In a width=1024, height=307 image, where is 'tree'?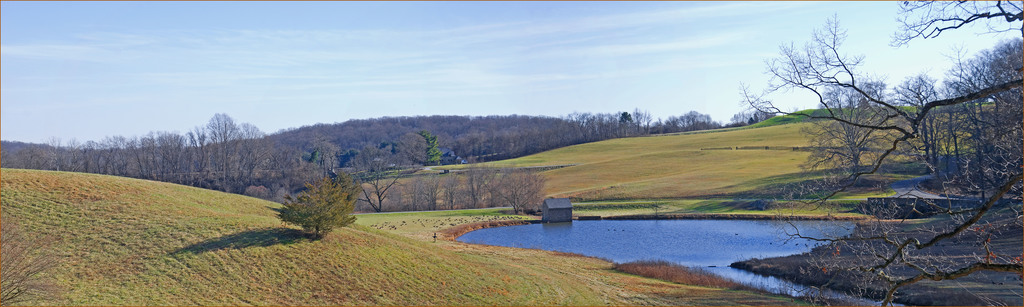
pyautogui.locateOnScreen(208, 109, 259, 198).
